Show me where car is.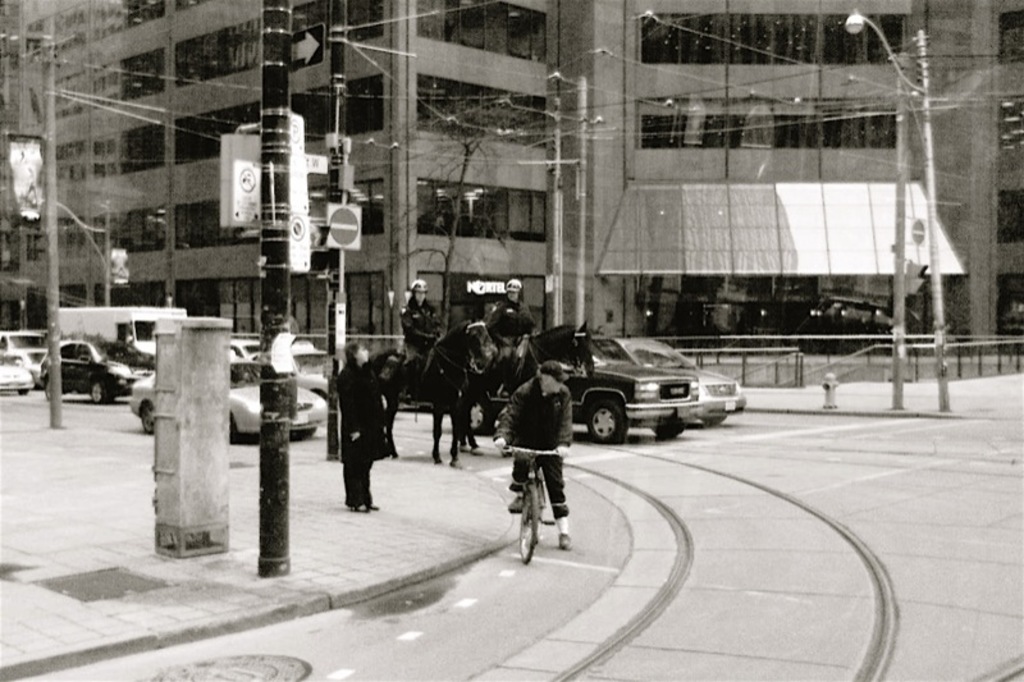
car is at x1=127, y1=361, x2=328, y2=439.
